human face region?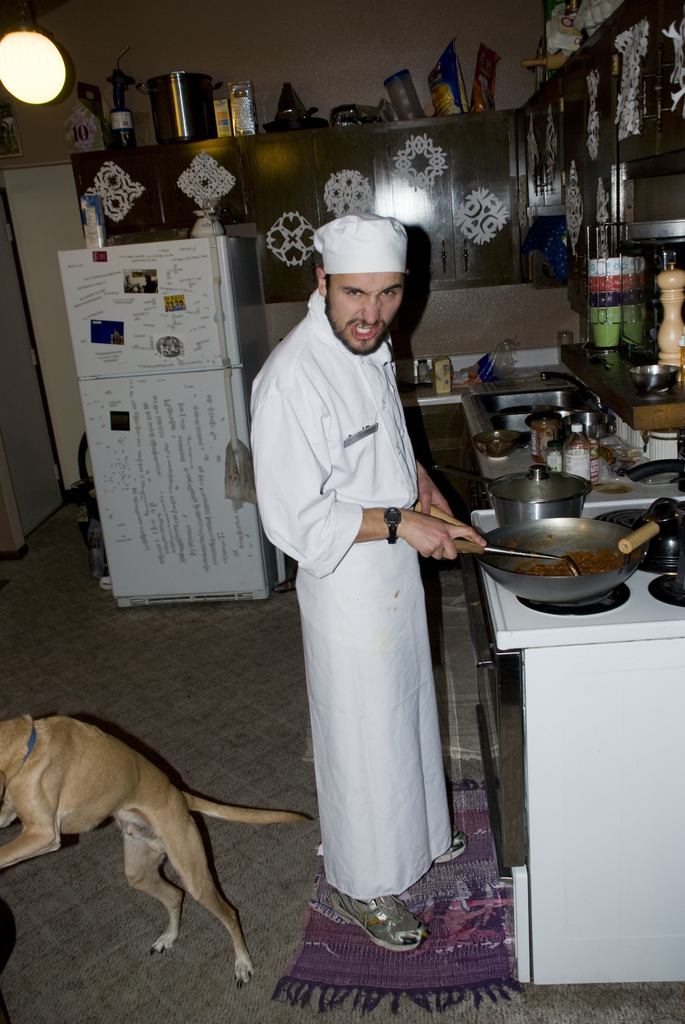
l=320, t=276, r=407, b=355
